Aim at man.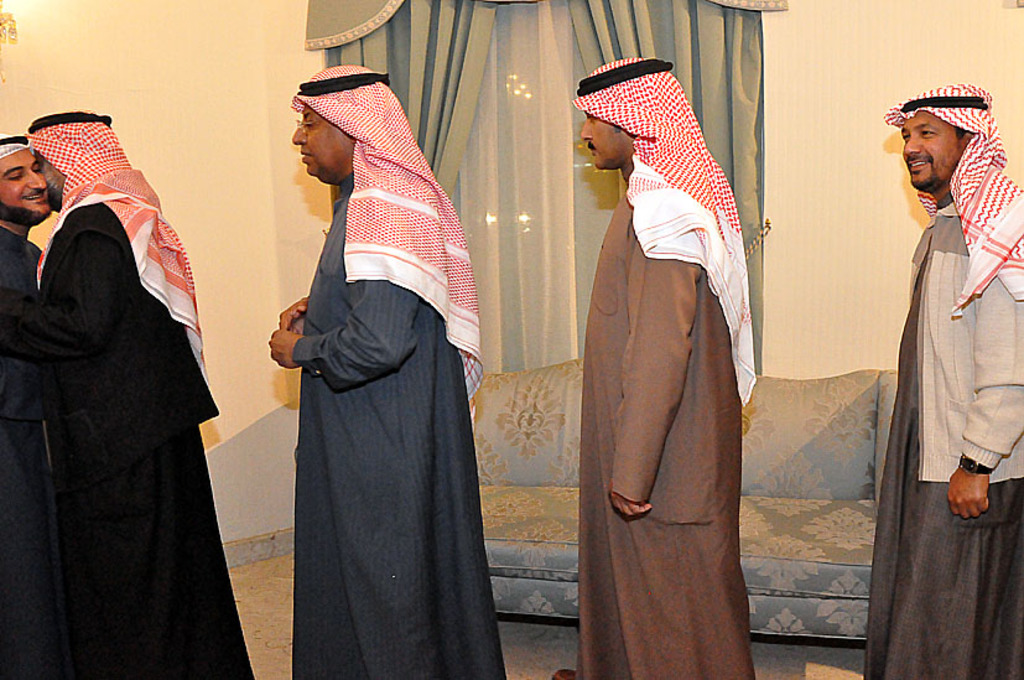
Aimed at 0:136:57:679.
